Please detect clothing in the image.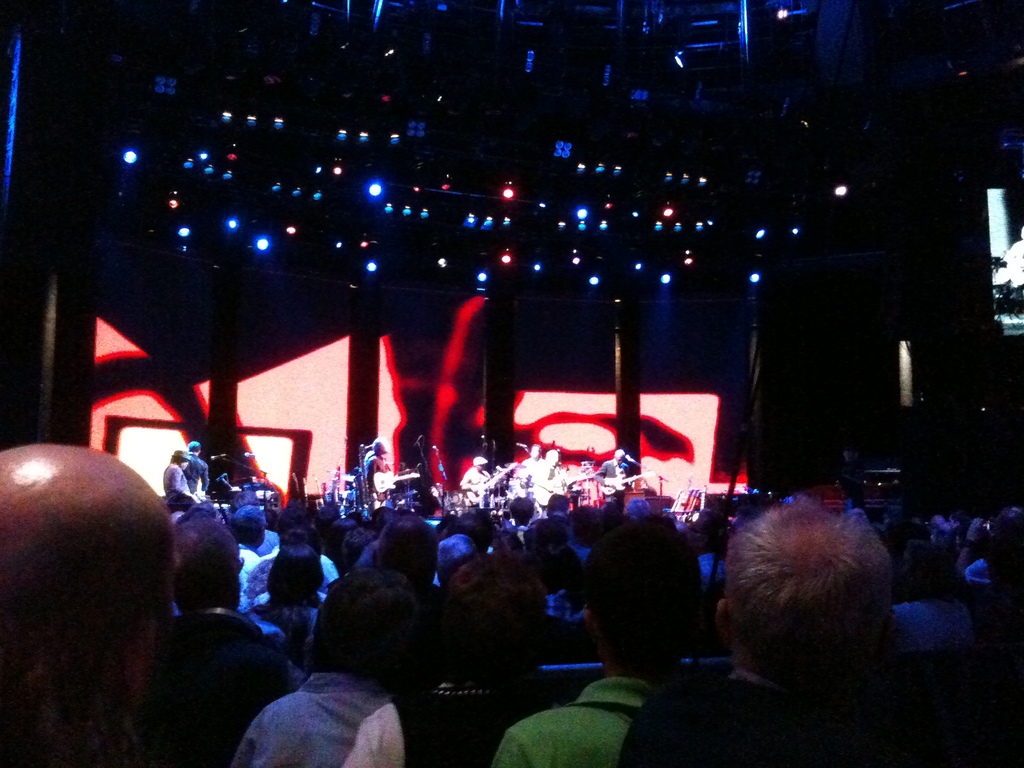
418, 671, 508, 758.
